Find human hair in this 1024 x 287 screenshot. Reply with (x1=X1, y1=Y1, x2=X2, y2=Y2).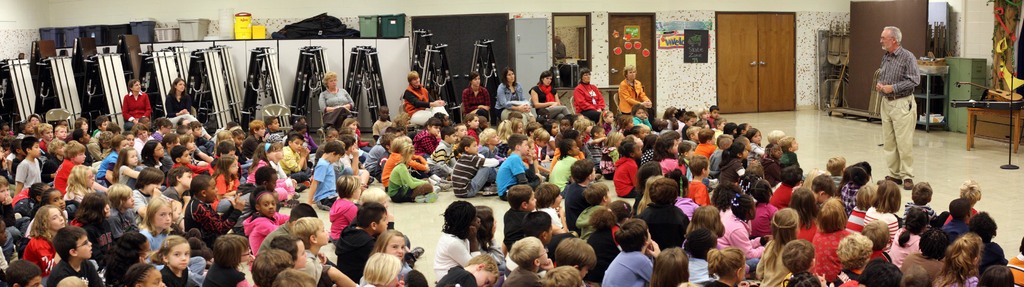
(x1=569, y1=157, x2=598, y2=179).
